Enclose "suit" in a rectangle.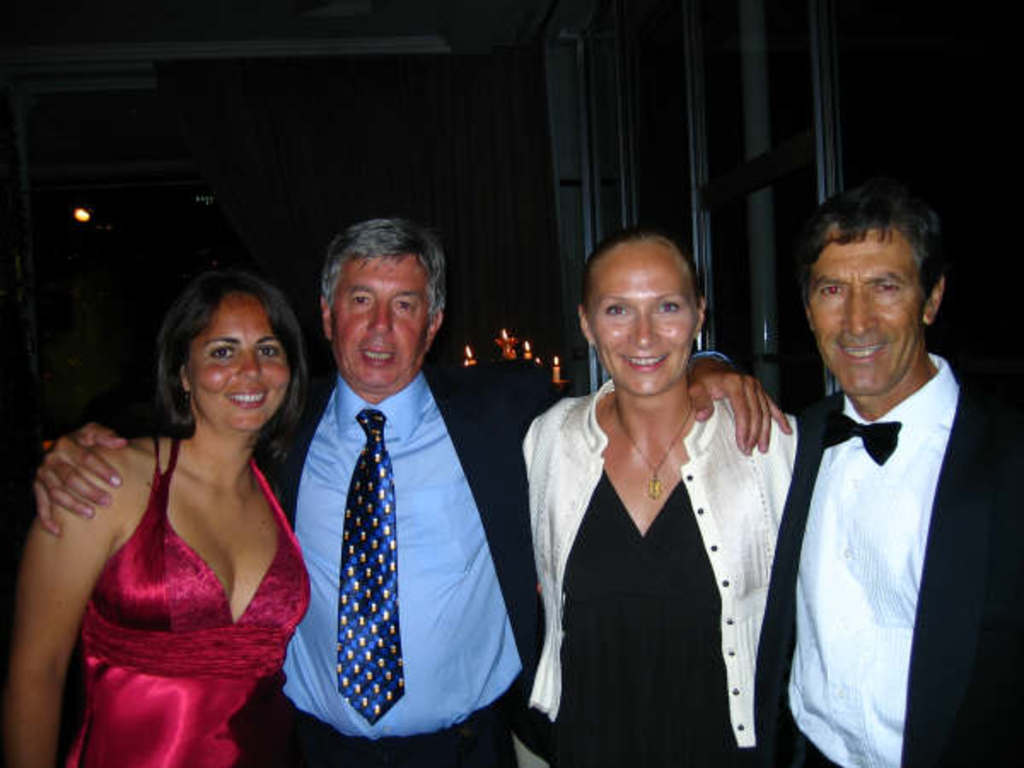
Rect(251, 360, 739, 766).
